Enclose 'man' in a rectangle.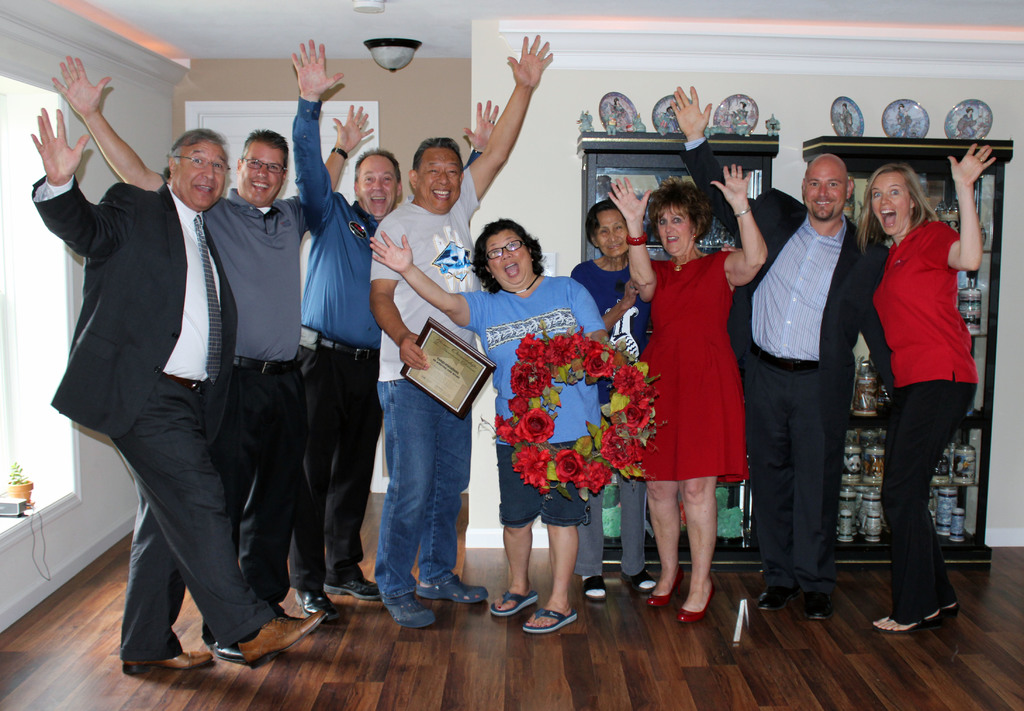
left=689, top=88, right=877, bottom=624.
